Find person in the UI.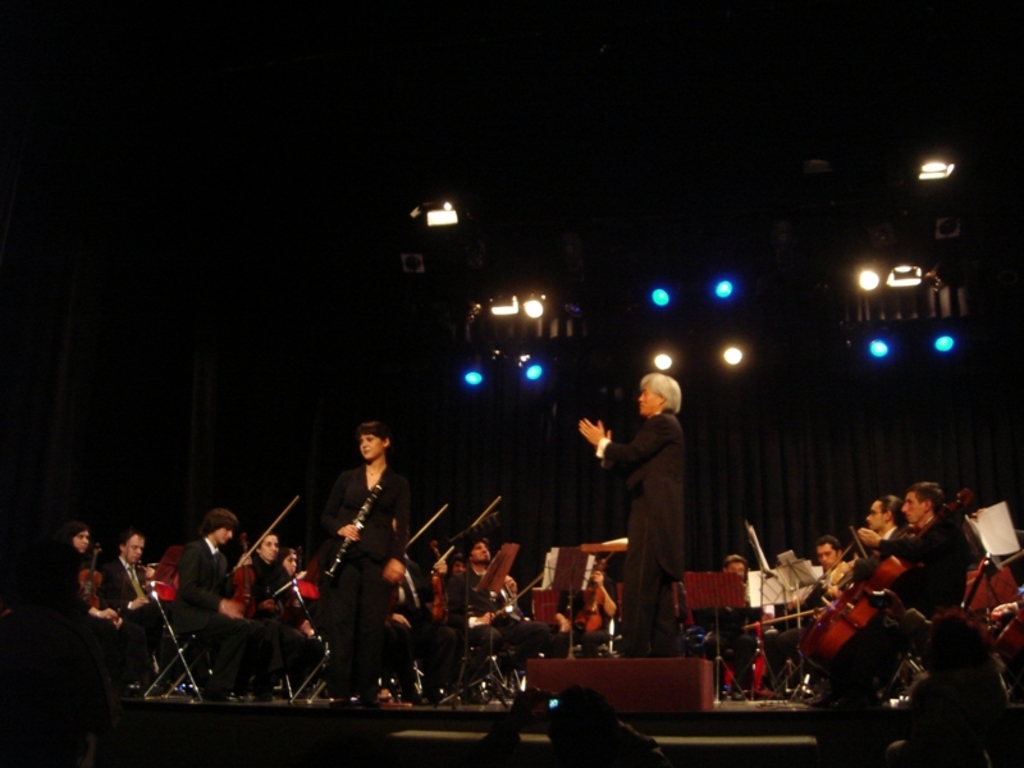
UI element at x1=804 y1=536 x2=847 y2=614.
